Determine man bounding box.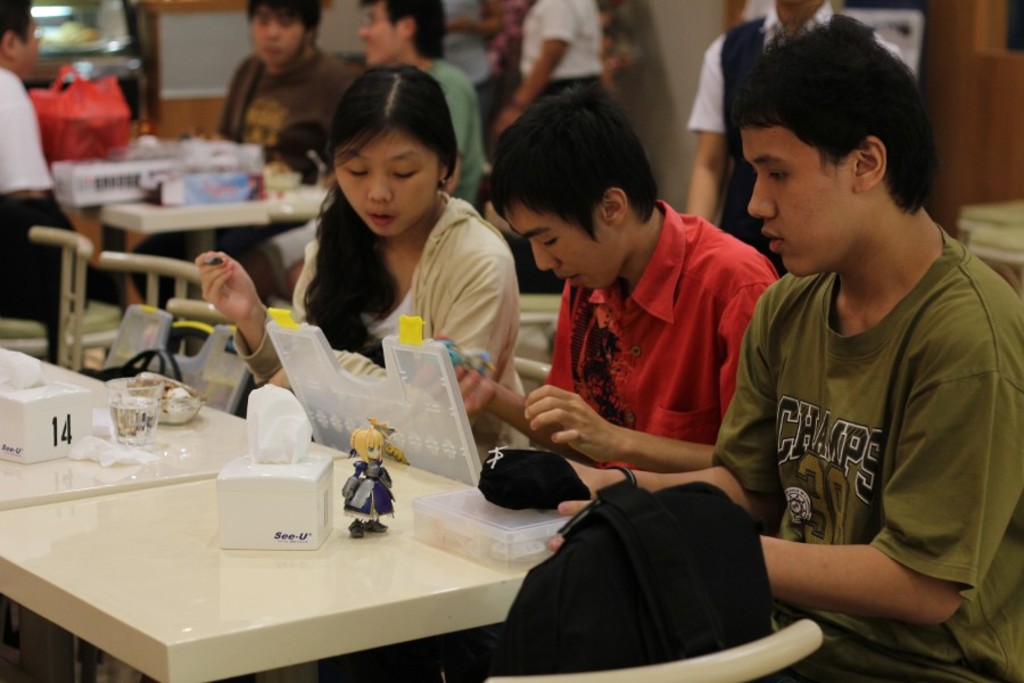
Determined: l=411, t=91, r=779, b=471.
